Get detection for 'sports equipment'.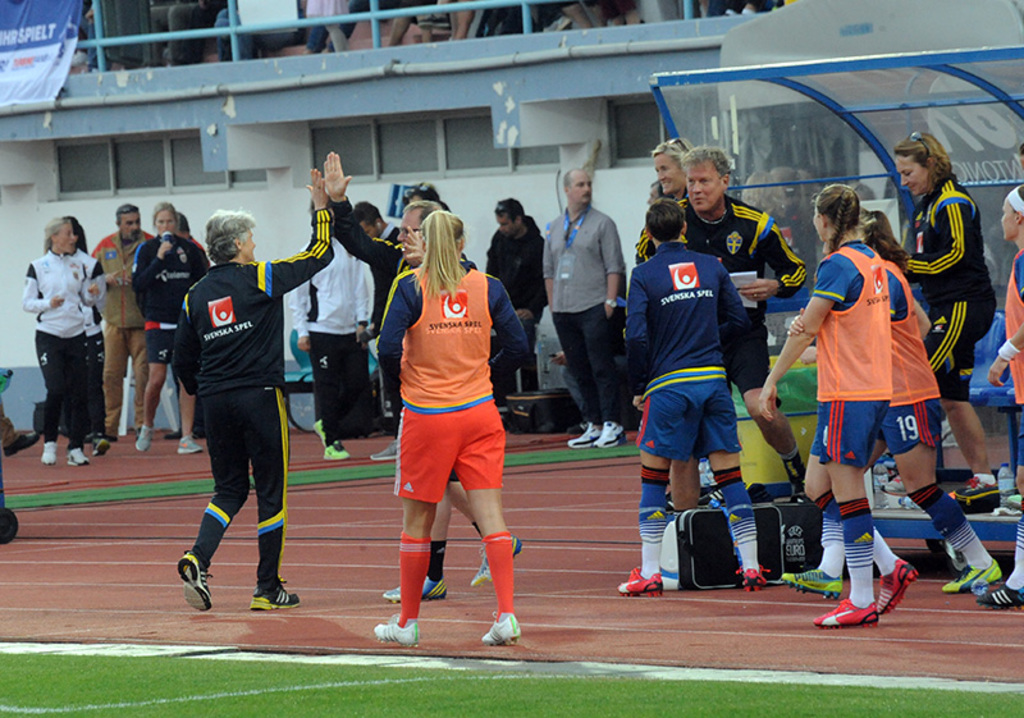
Detection: (left=812, top=595, right=882, bottom=628).
